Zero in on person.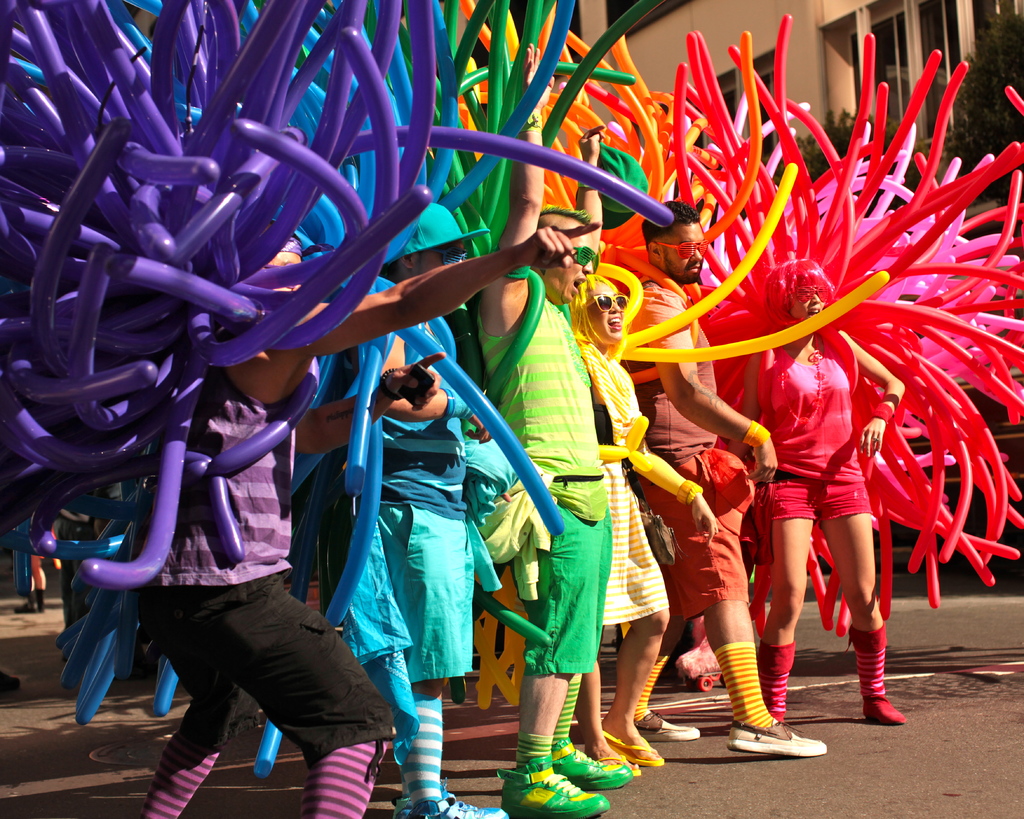
Zeroed in: (463,29,632,814).
